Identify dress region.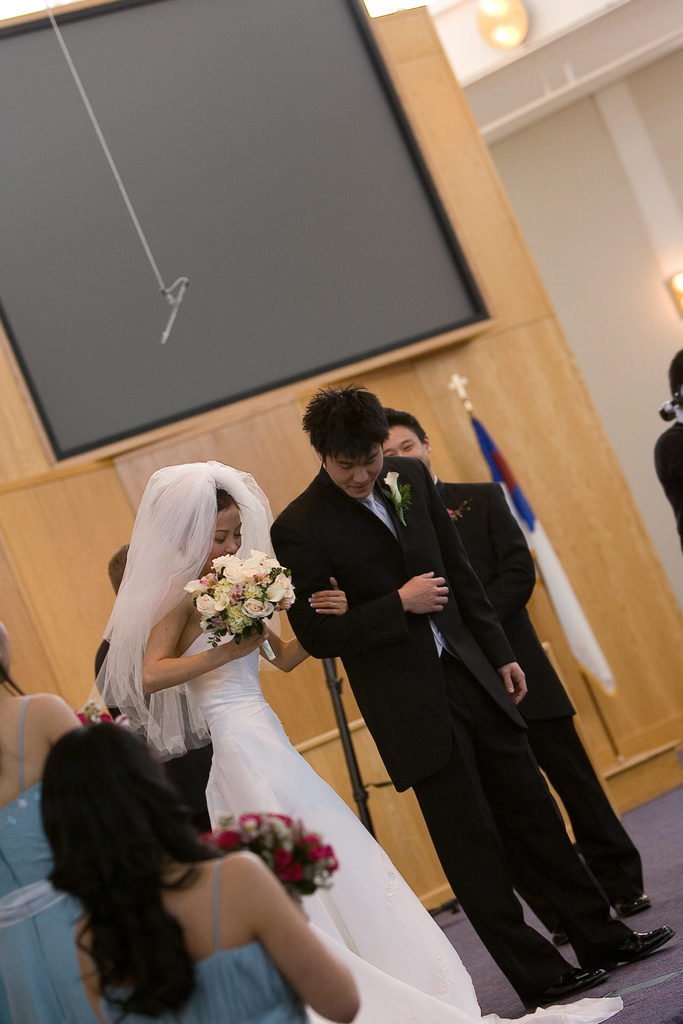
Region: x1=83, y1=458, x2=620, y2=1023.
